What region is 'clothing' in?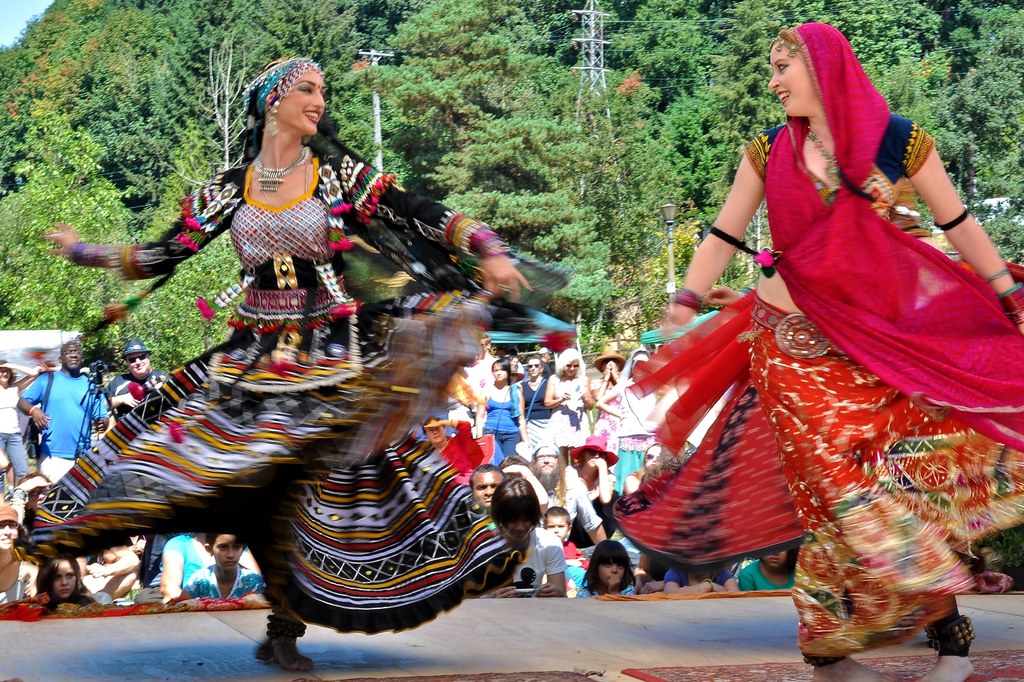
l=564, t=565, r=628, b=605.
